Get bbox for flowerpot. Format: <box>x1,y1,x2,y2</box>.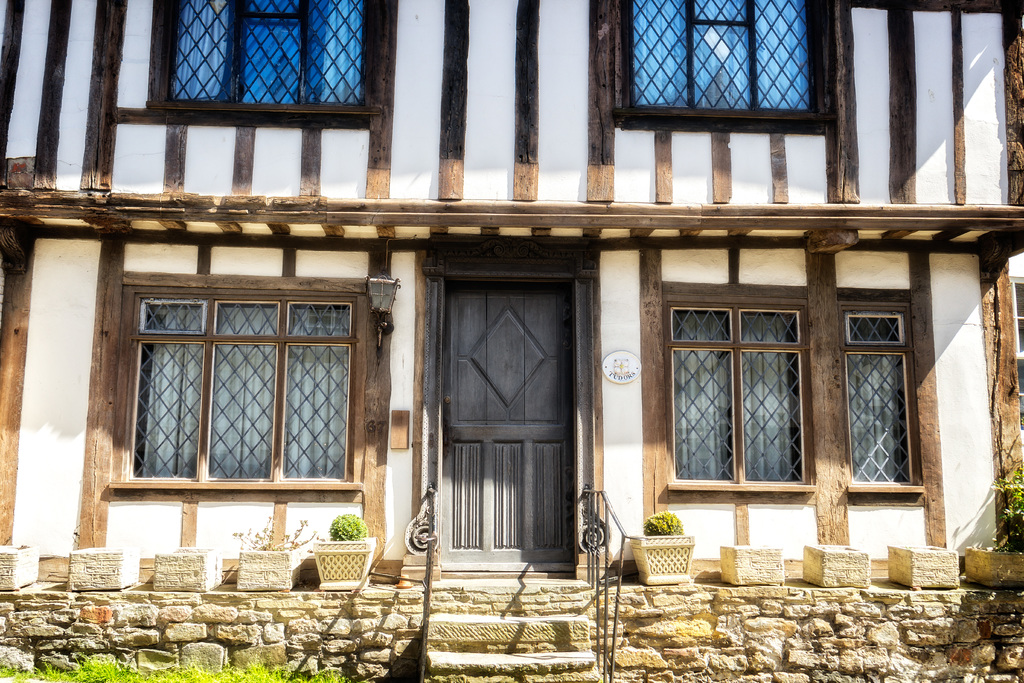
<box>236,546,303,597</box>.
